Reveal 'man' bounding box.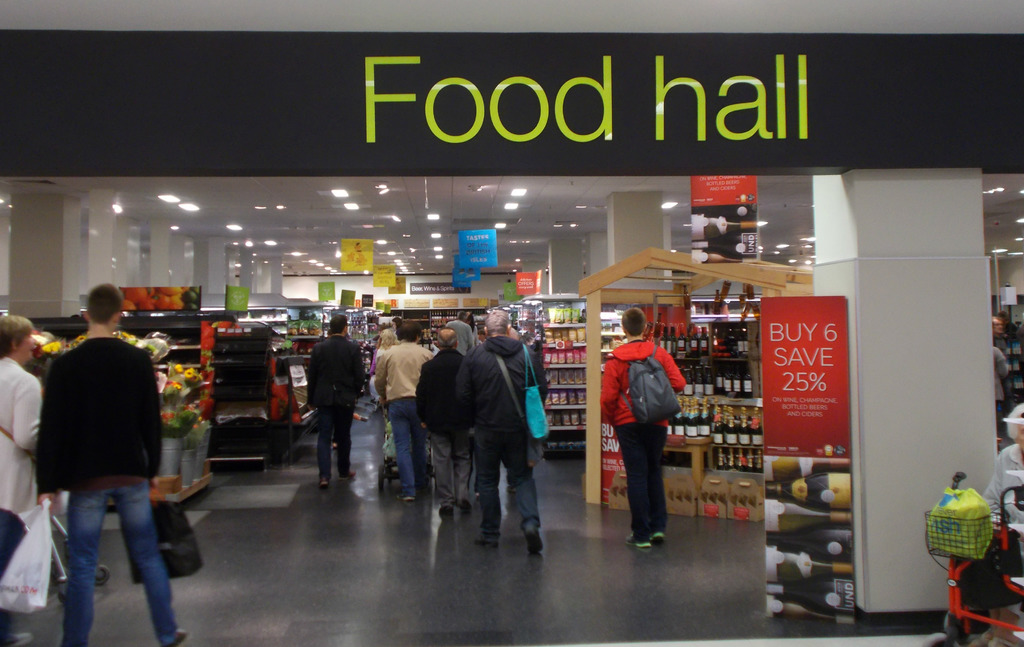
Revealed: (left=456, top=308, right=548, bottom=554).
